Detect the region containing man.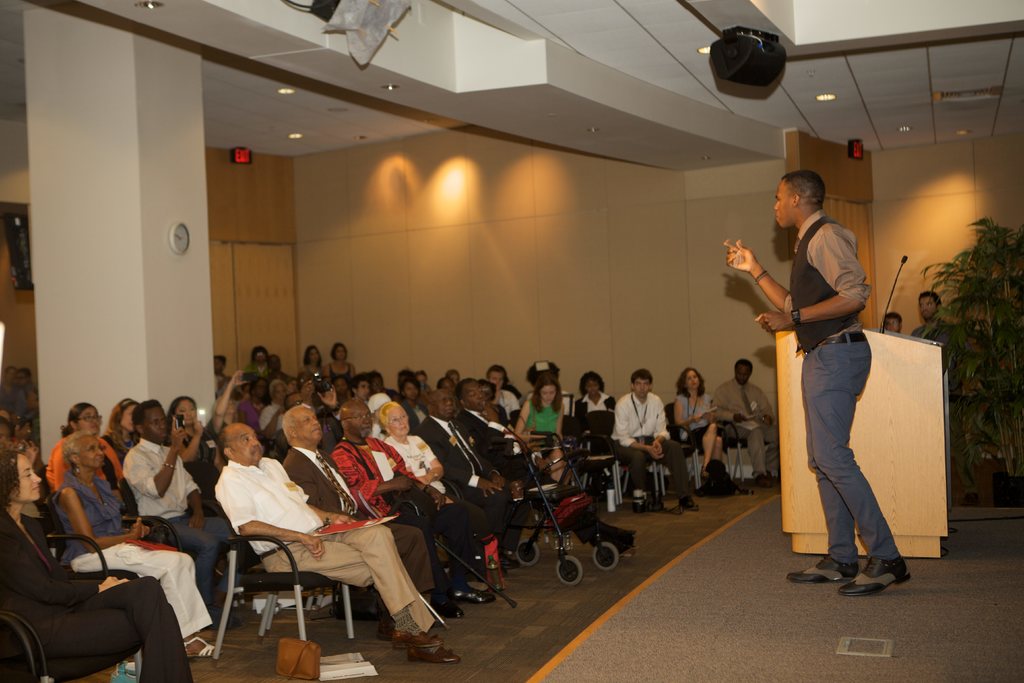
left=282, top=407, right=442, bottom=616.
